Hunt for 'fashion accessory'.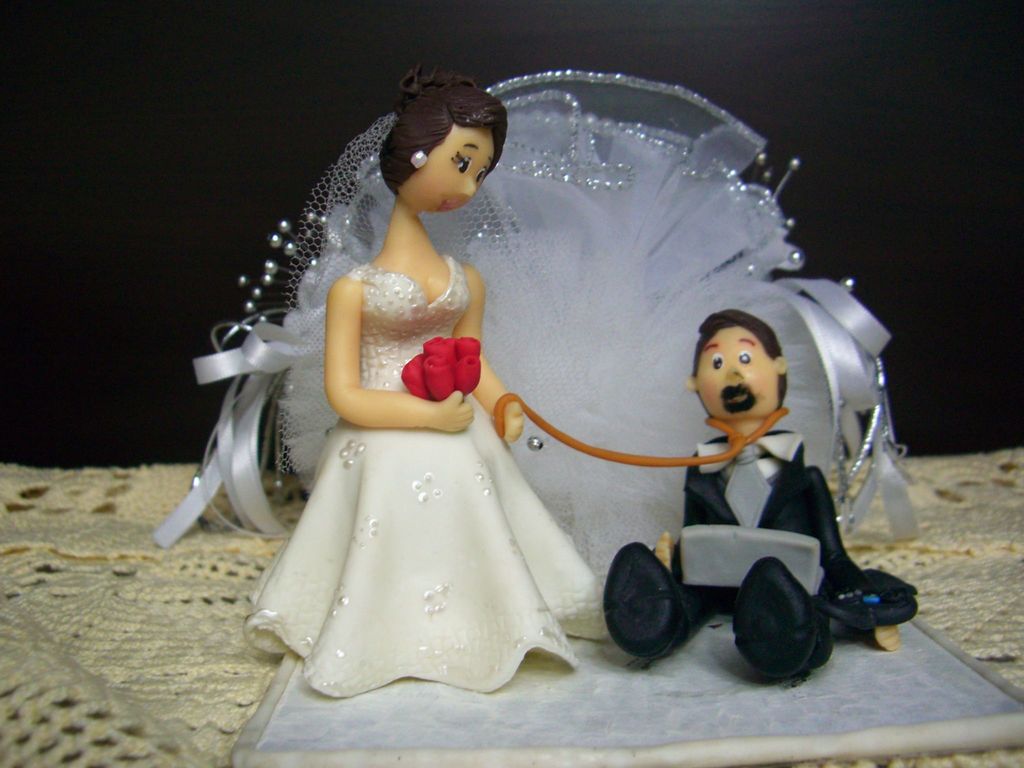
Hunted down at BBox(723, 446, 770, 529).
